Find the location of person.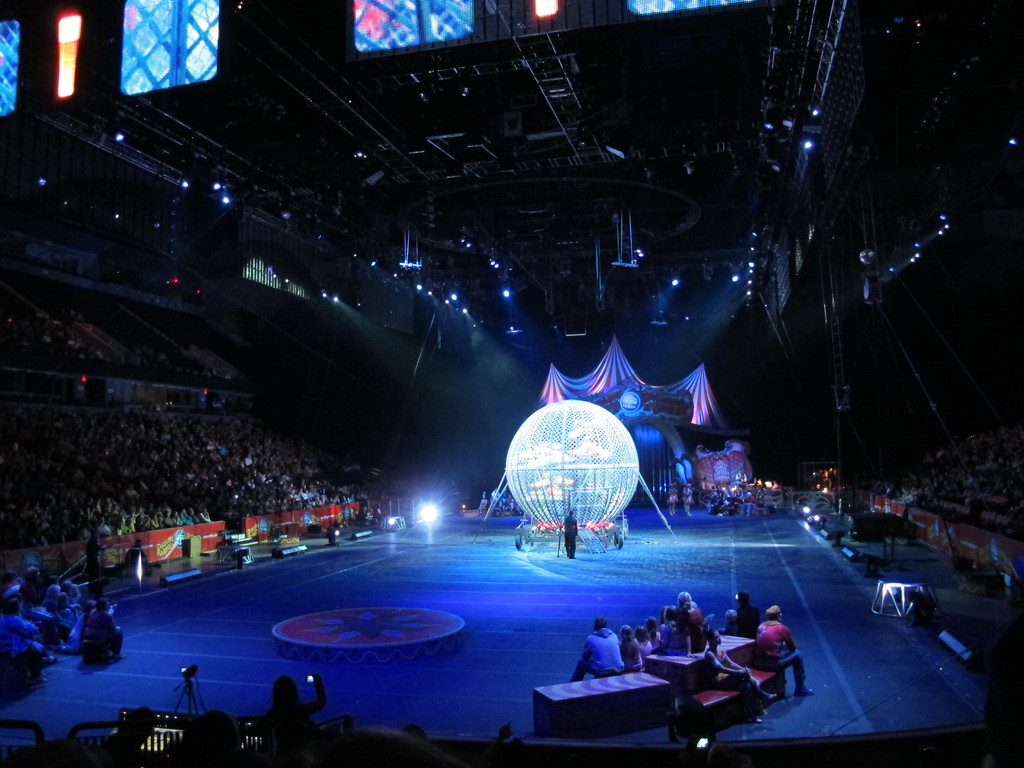
Location: (left=684, top=481, right=692, bottom=515).
